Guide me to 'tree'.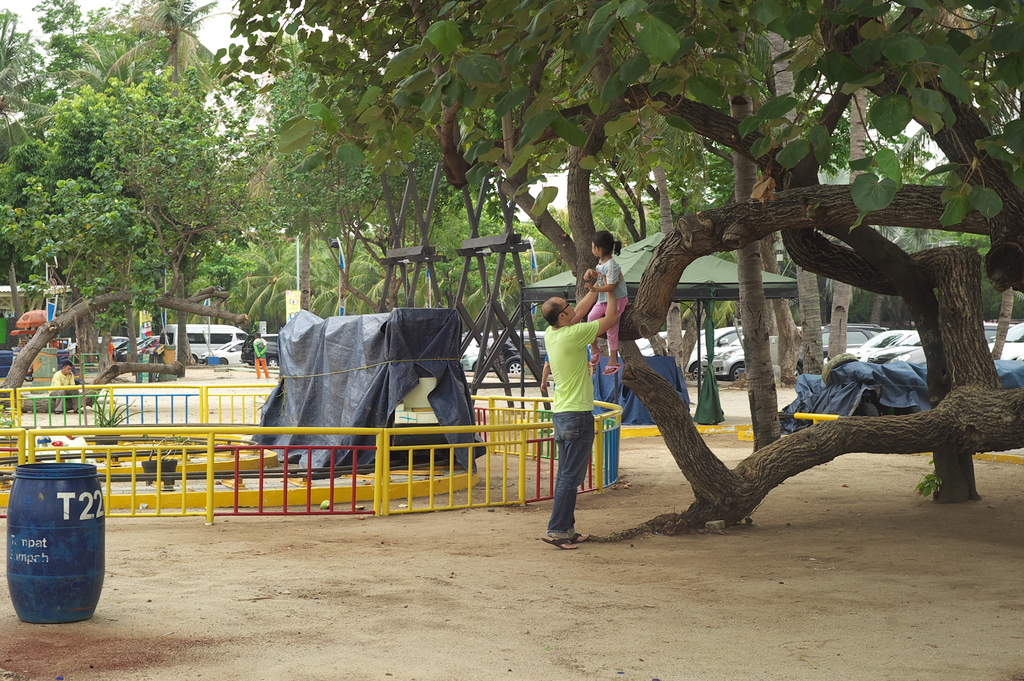
Guidance: [left=11, top=41, right=276, bottom=370].
